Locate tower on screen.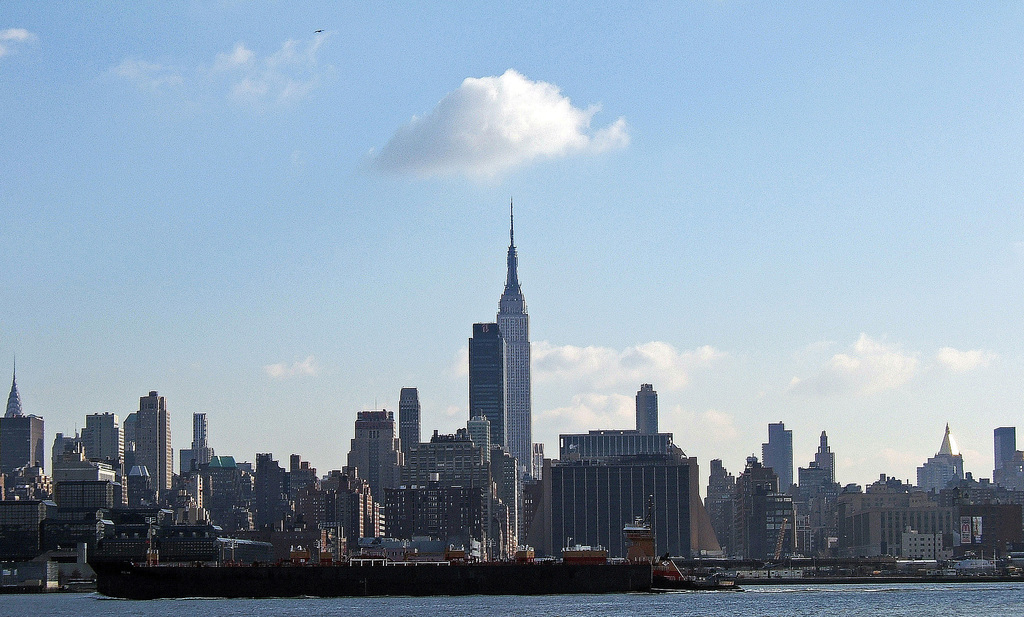
On screen at box=[762, 415, 795, 511].
